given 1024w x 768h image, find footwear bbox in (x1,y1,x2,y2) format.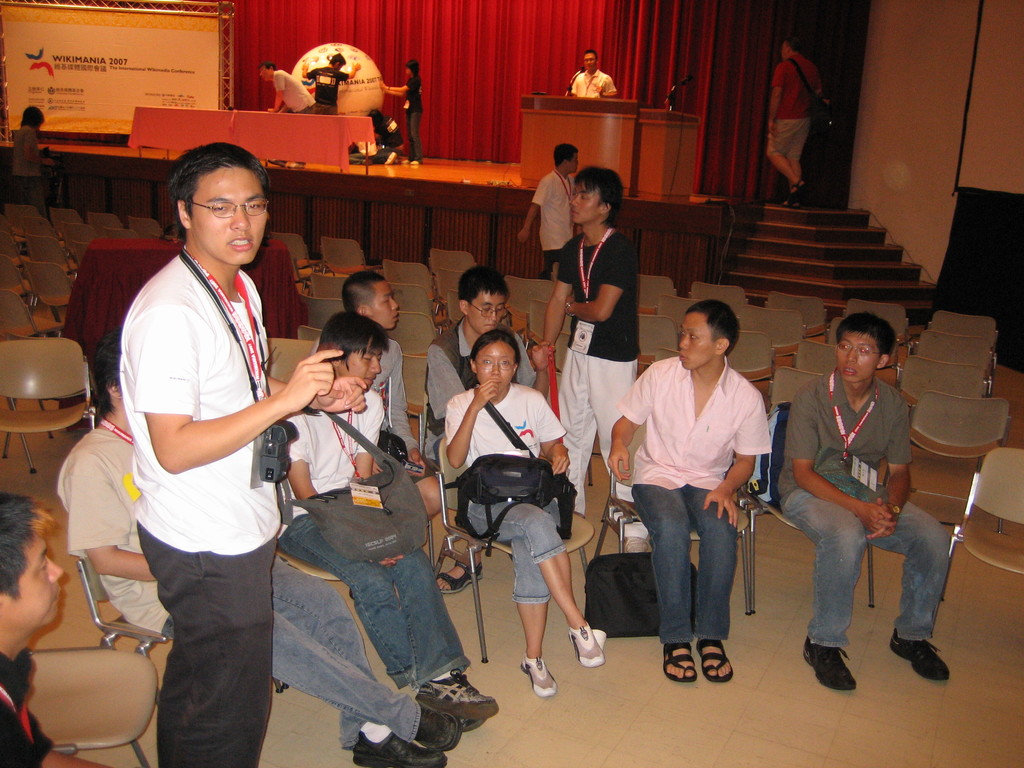
(885,625,951,682).
